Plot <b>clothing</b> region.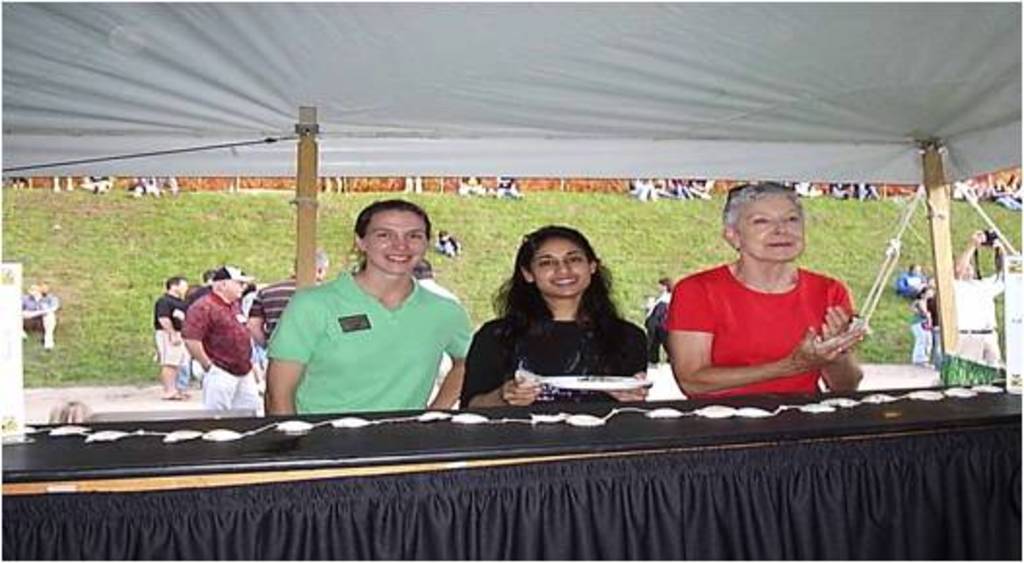
Plotted at [255, 241, 462, 417].
